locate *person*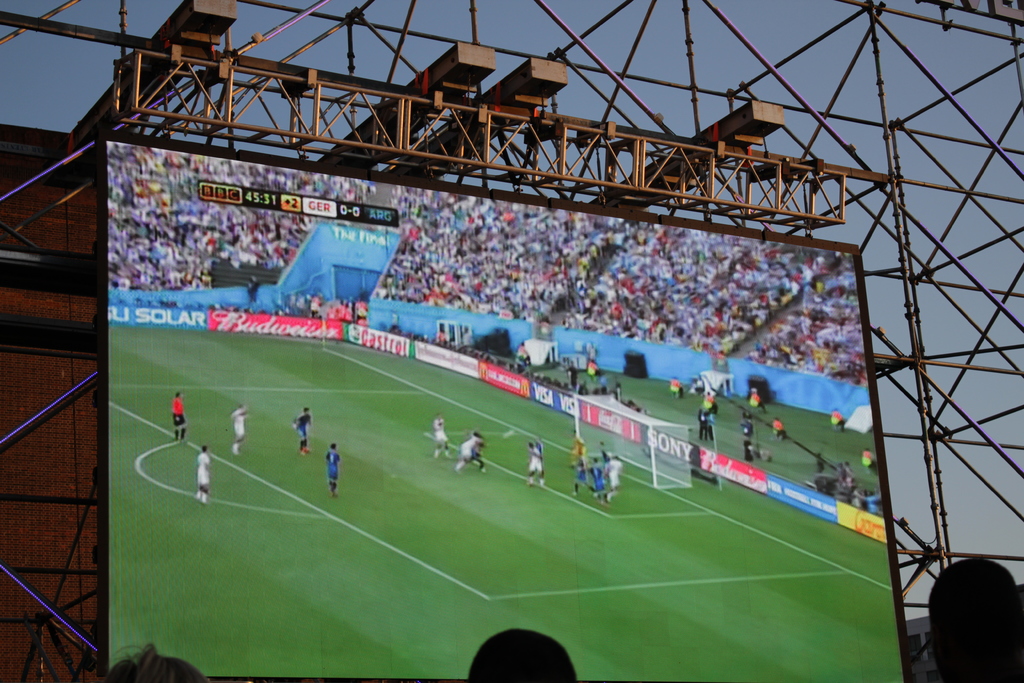
590 458 604 501
